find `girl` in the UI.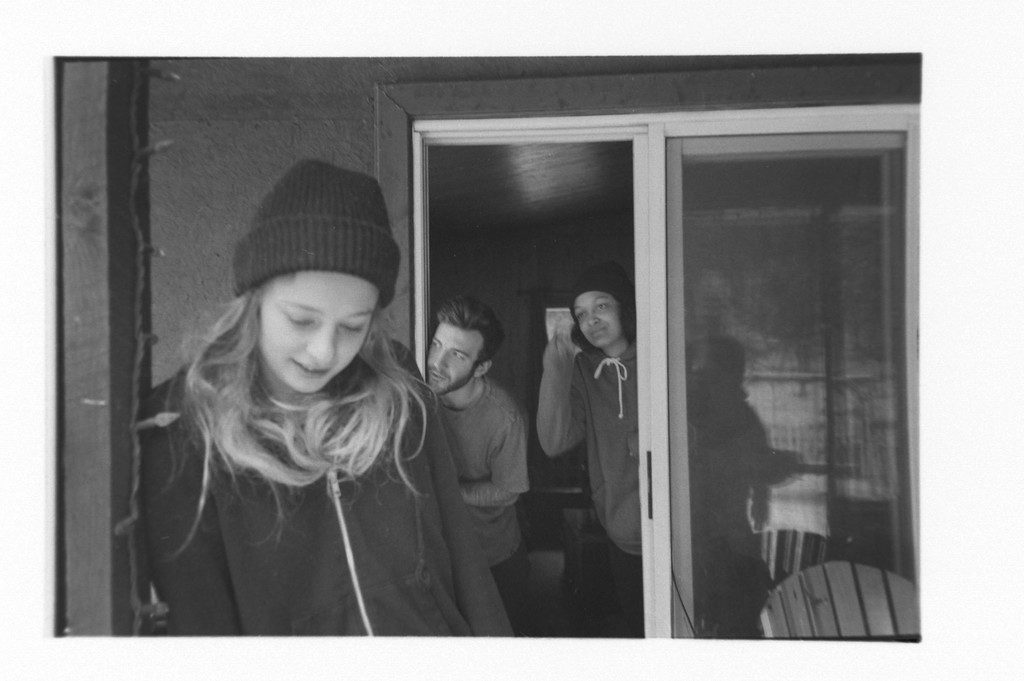
UI element at bbox(531, 259, 639, 644).
